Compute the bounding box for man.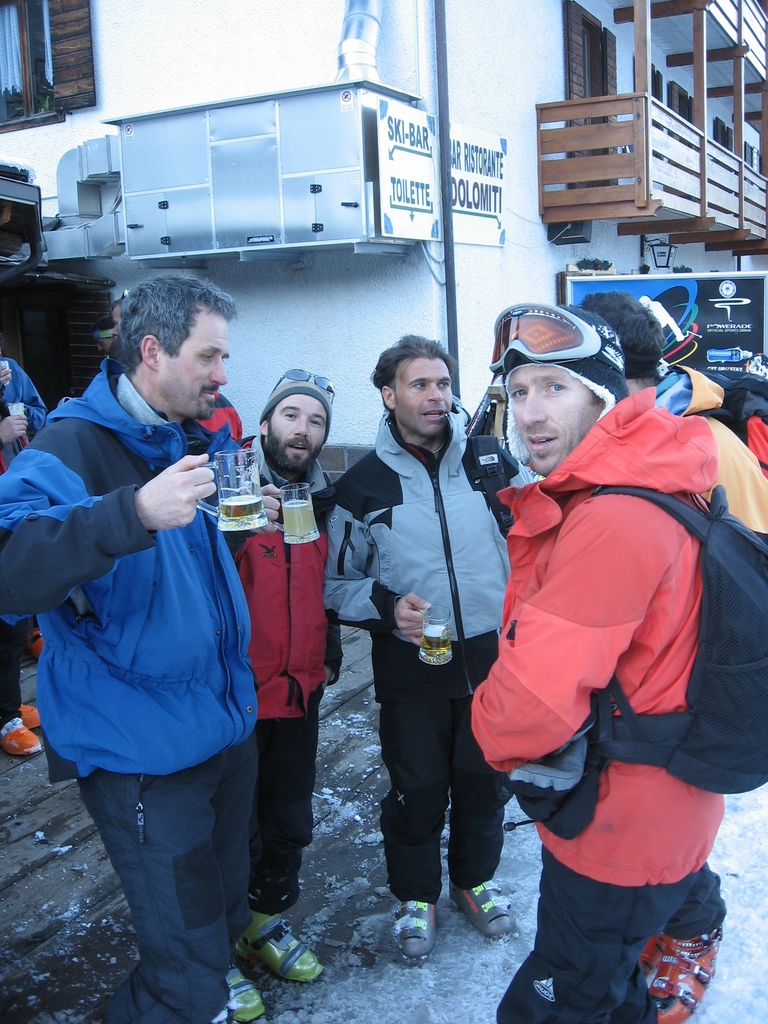
Rect(555, 292, 763, 547).
